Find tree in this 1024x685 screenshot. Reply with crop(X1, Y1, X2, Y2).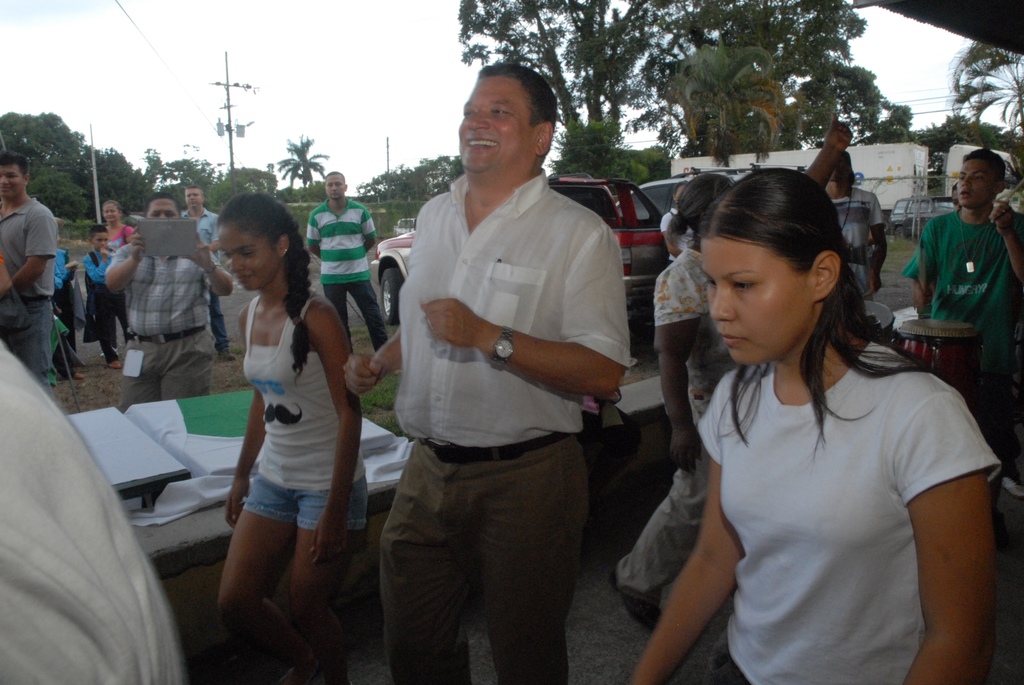
crop(276, 138, 330, 189).
